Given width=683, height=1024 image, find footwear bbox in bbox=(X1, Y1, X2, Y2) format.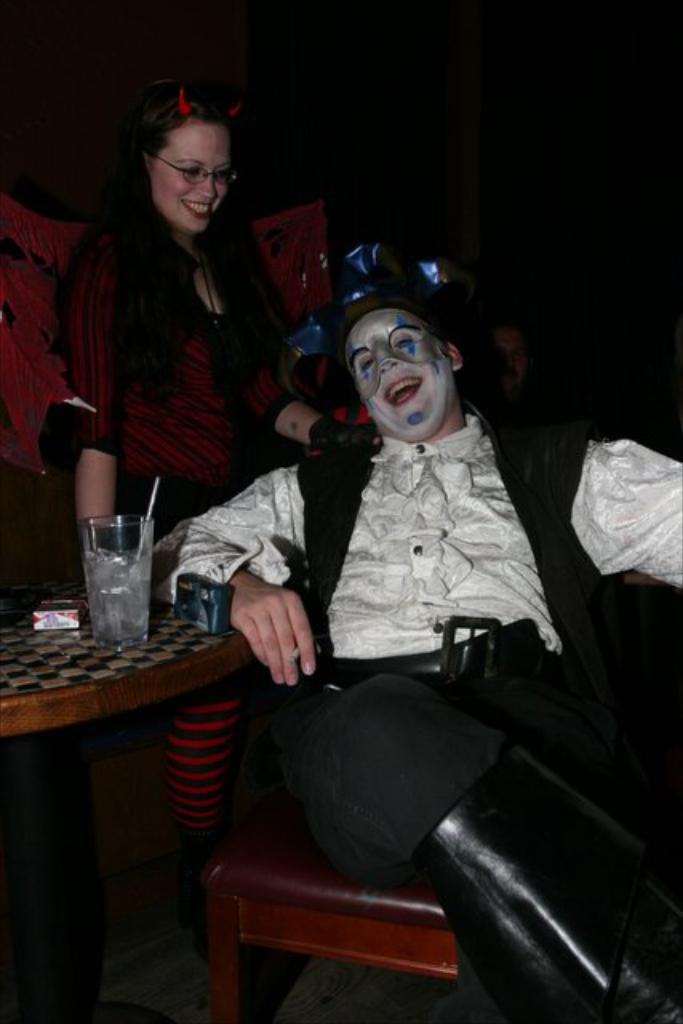
bbox=(413, 746, 681, 1022).
